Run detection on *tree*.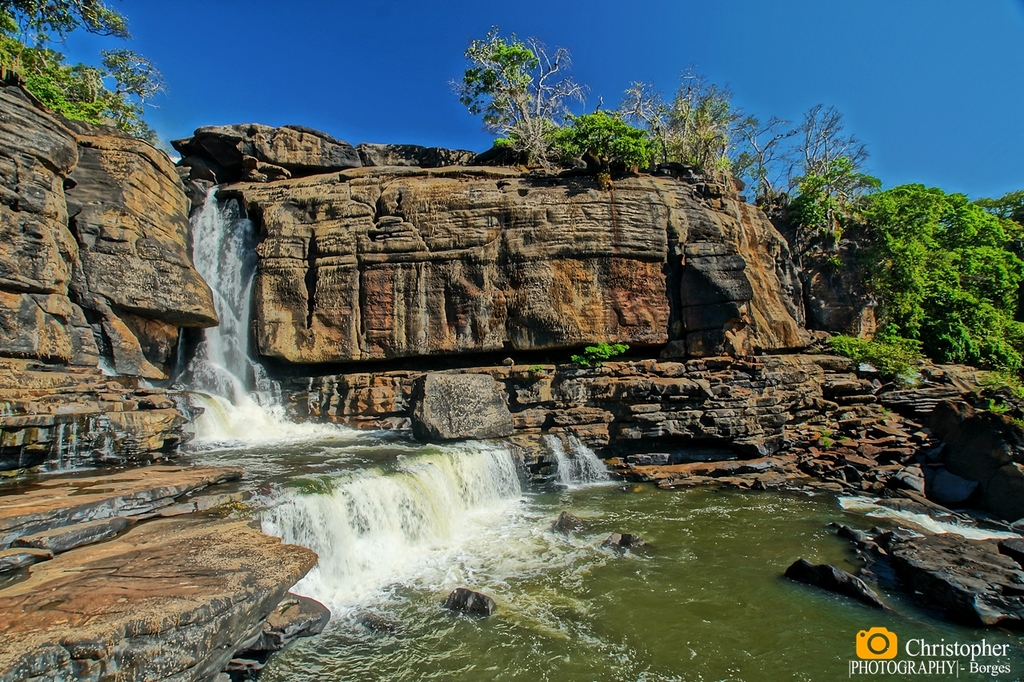
Result: [x1=562, y1=73, x2=799, y2=183].
